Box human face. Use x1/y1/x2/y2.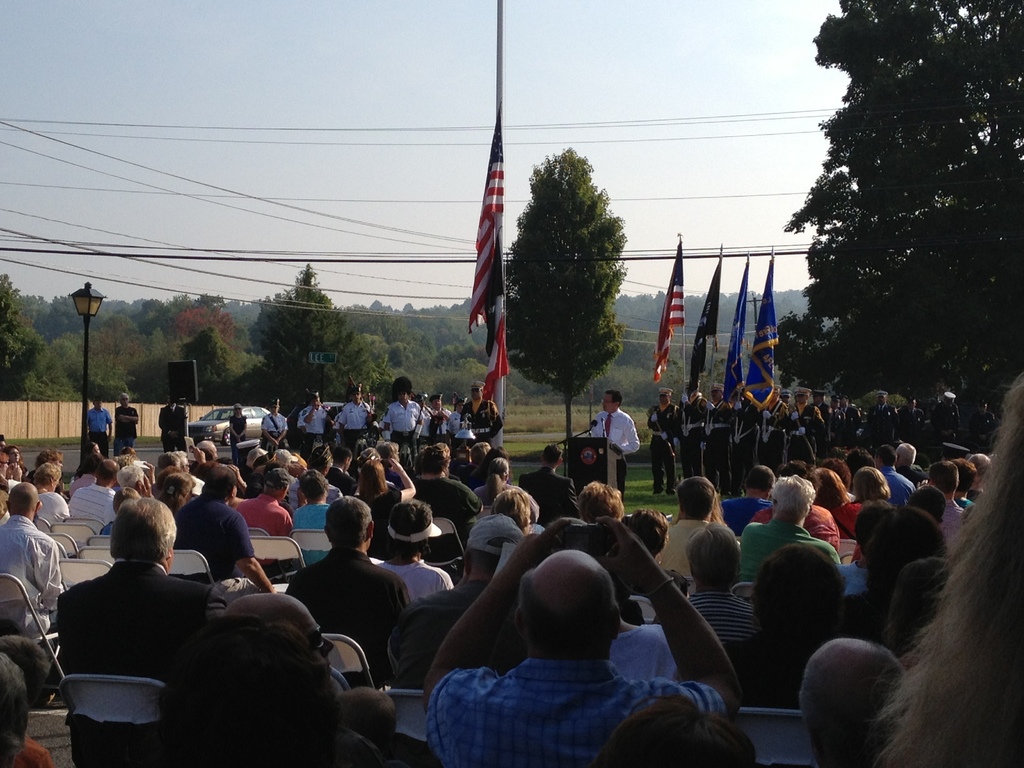
836/394/848/409.
